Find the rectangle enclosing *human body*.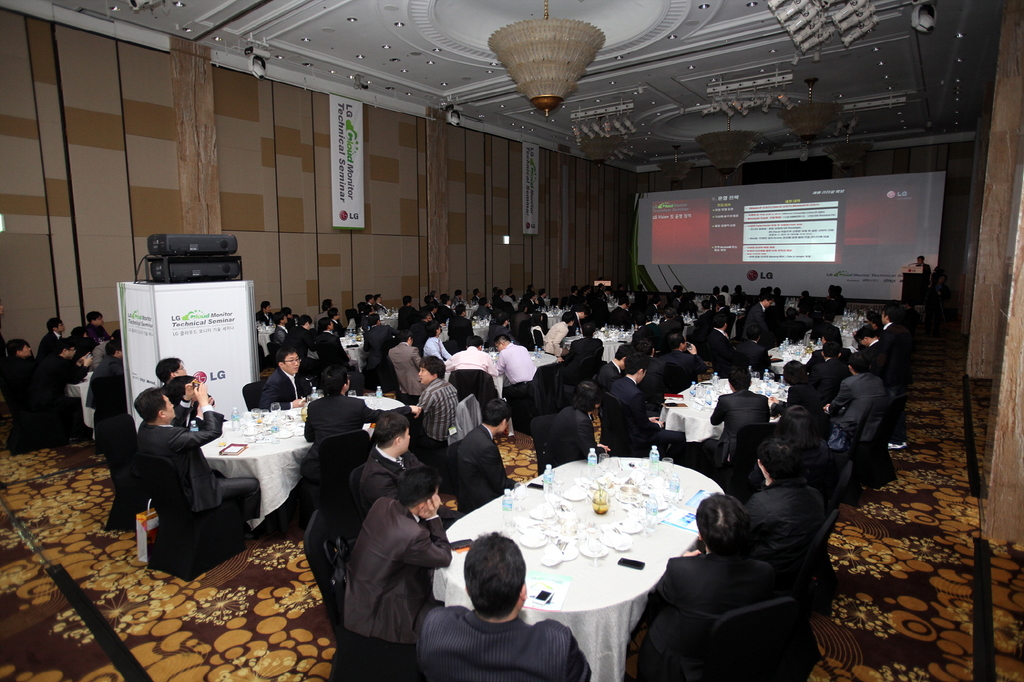
287, 321, 321, 374.
